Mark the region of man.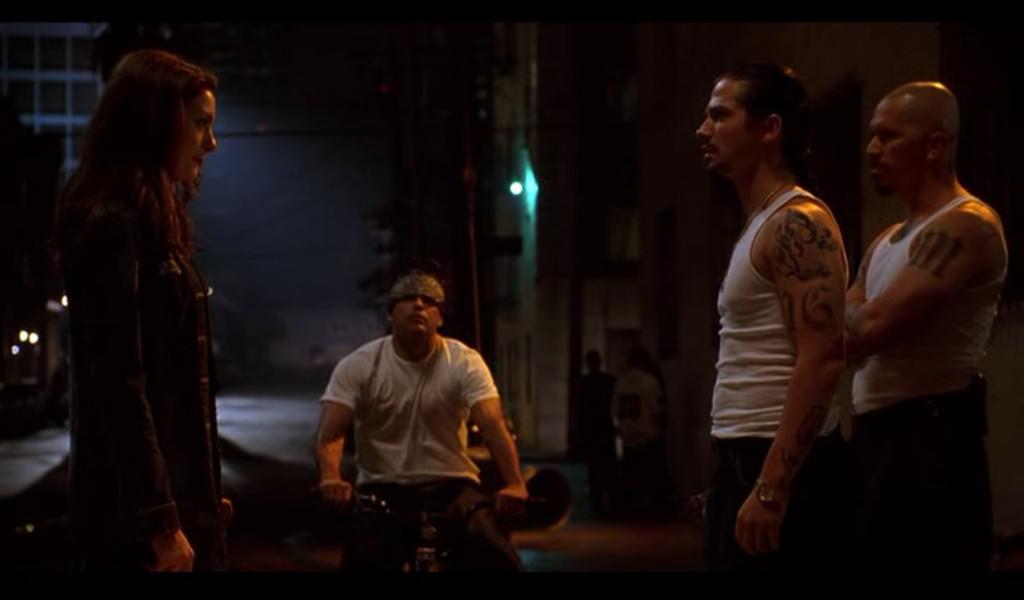
Region: <bbox>296, 272, 523, 542</bbox>.
